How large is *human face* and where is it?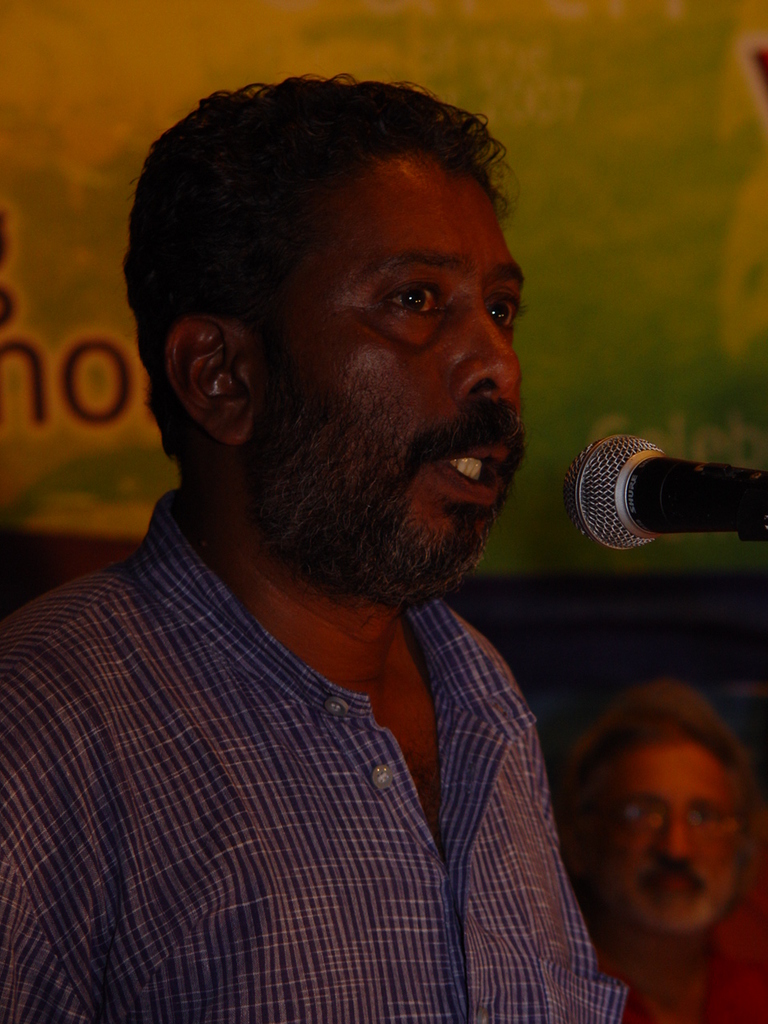
Bounding box: box(253, 153, 521, 610).
